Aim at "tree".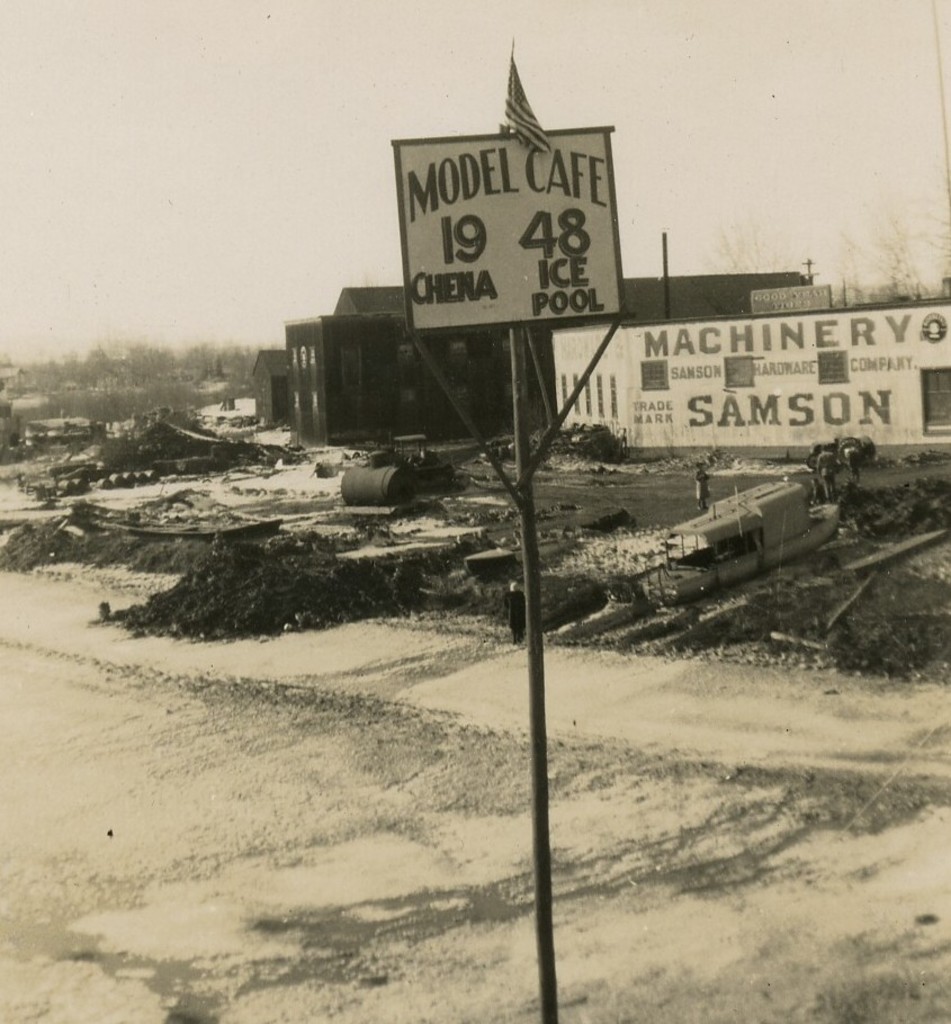
Aimed at [818, 198, 927, 297].
